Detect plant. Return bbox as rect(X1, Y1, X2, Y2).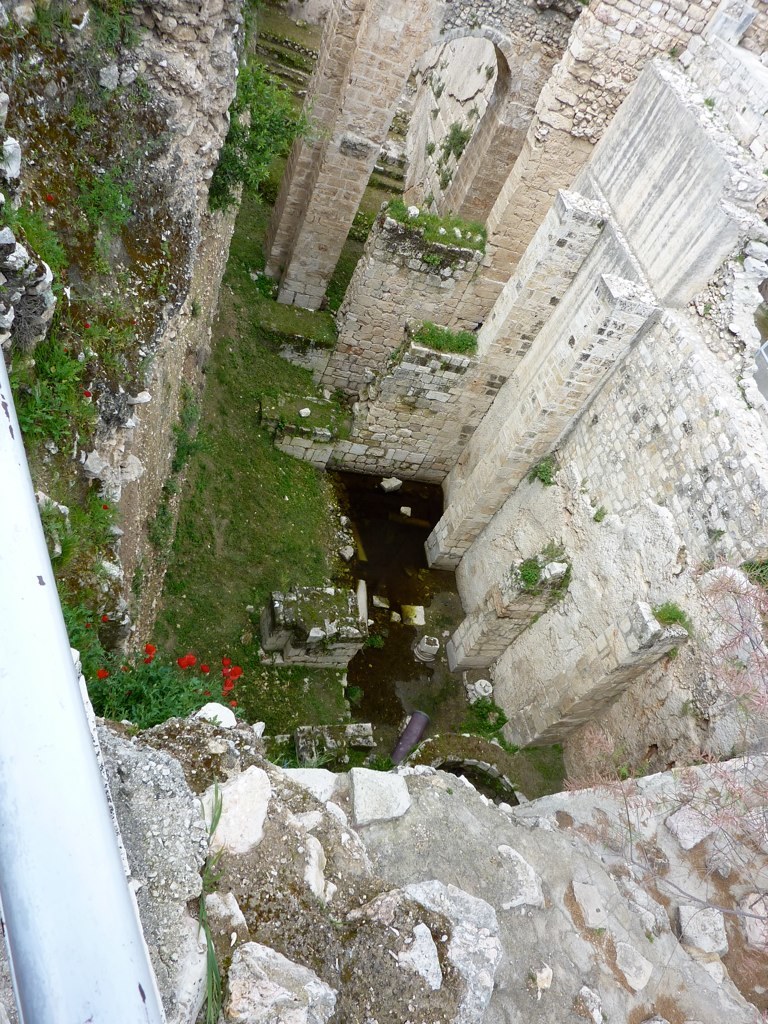
rect(423, 115, 474, 190).
